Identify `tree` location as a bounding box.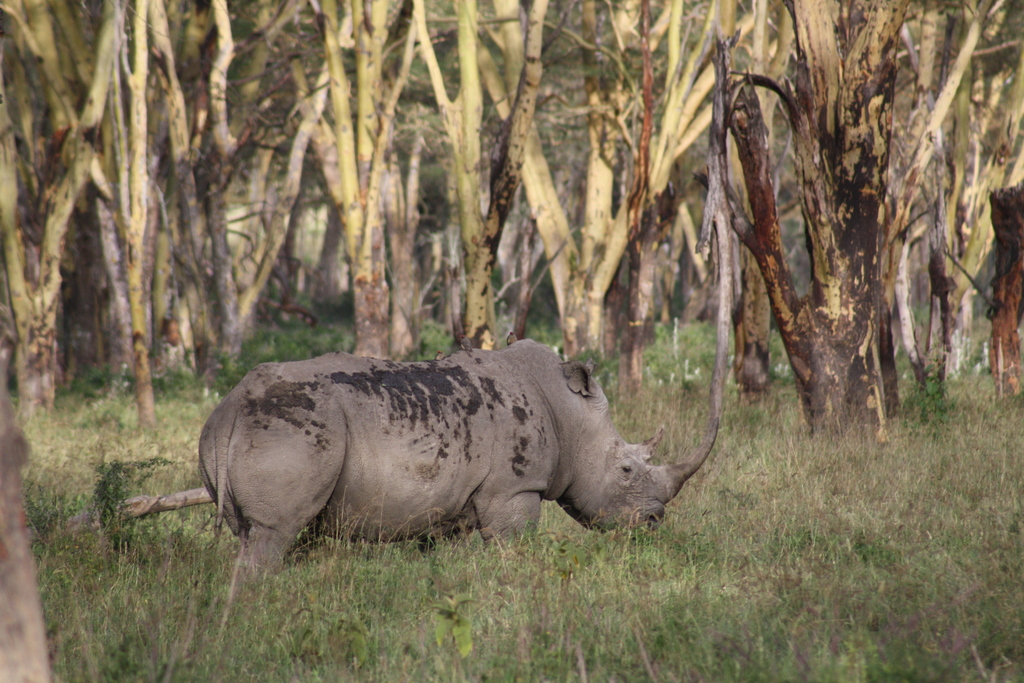
371, 0, 568, 383.
